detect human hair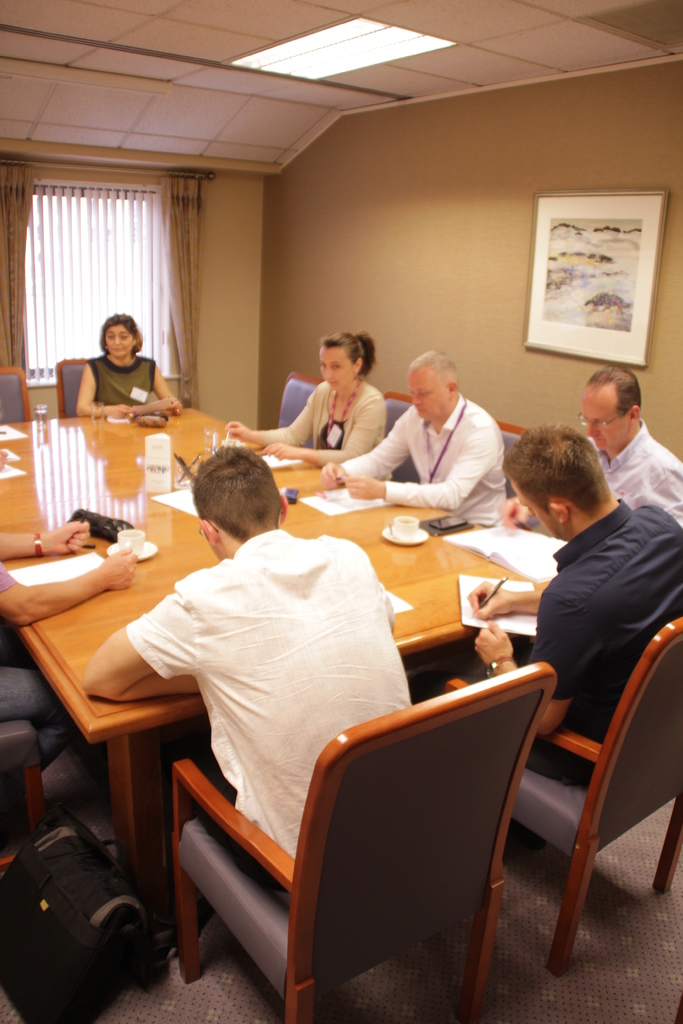
199,433,277,550
